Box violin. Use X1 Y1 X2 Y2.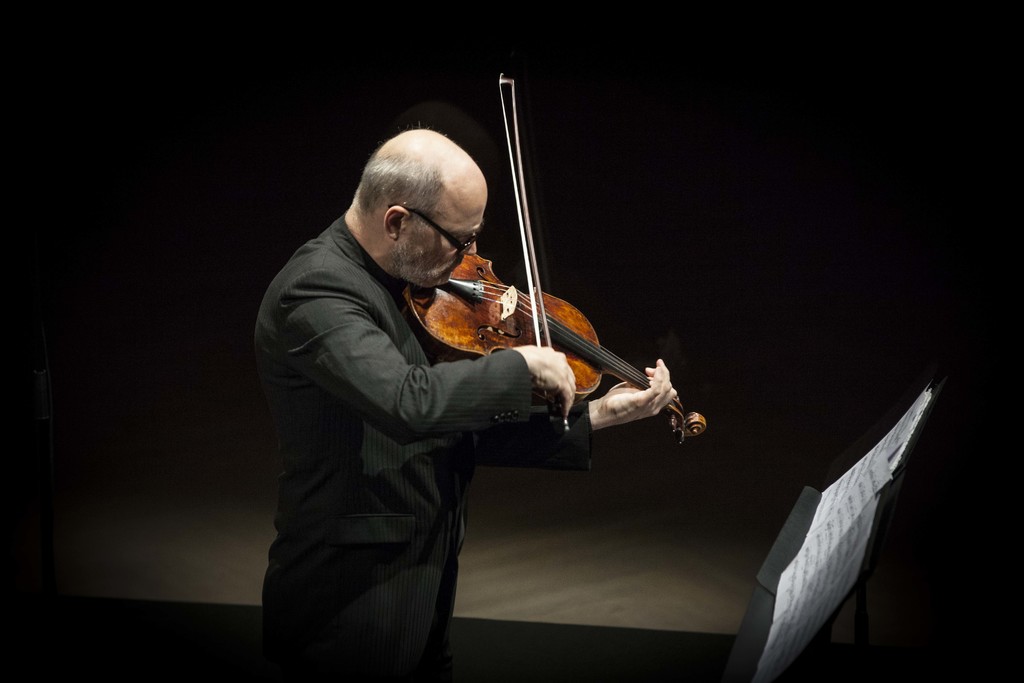
383 110 686 474.
